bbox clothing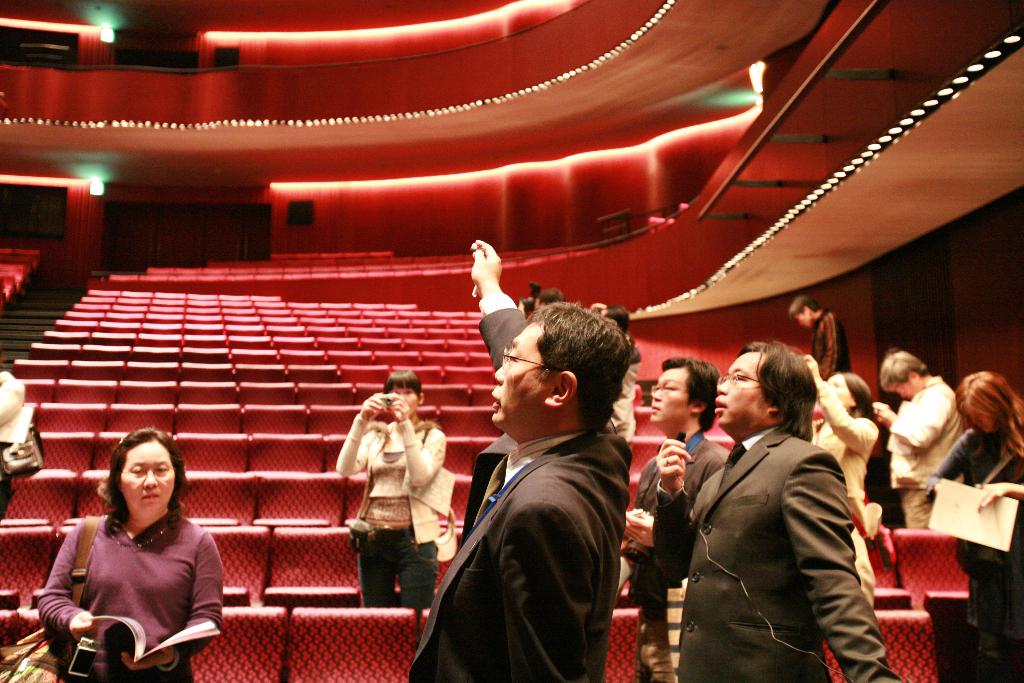
x1=927, y1=434, x2=1021, y2=682
